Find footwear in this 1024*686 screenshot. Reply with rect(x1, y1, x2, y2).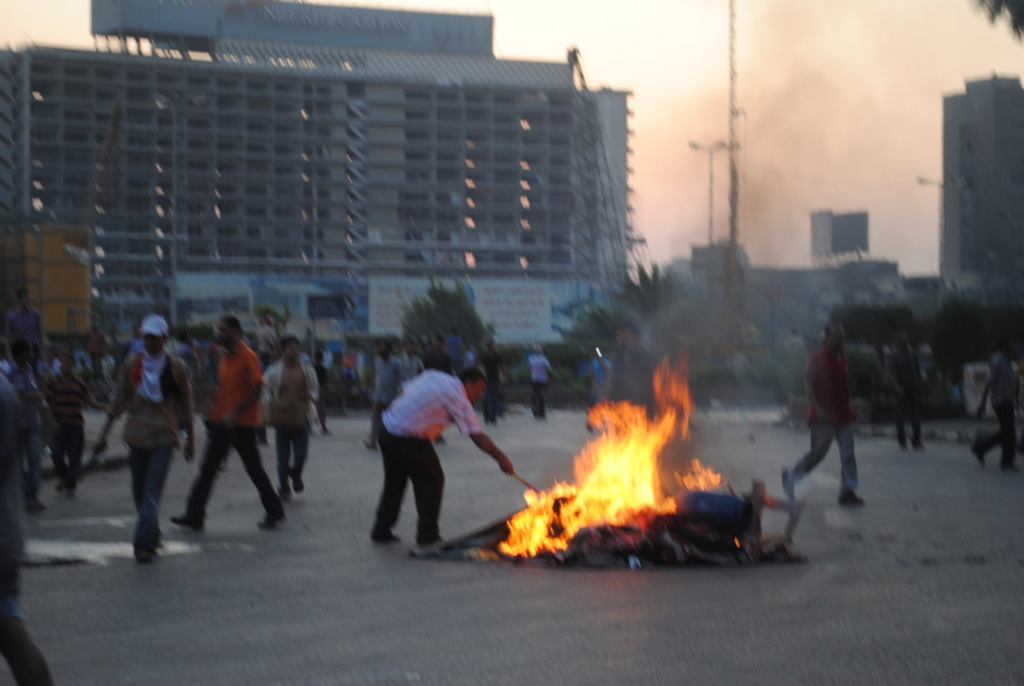
rect(361, 534, 393, 540).
